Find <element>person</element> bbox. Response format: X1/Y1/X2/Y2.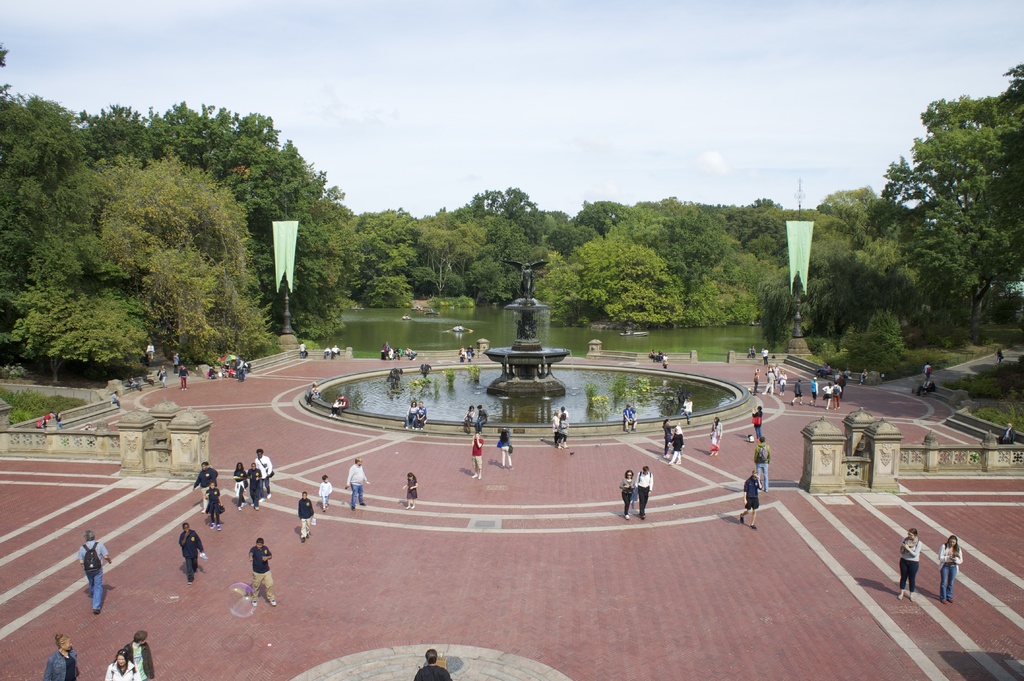
57/408/65/428.
